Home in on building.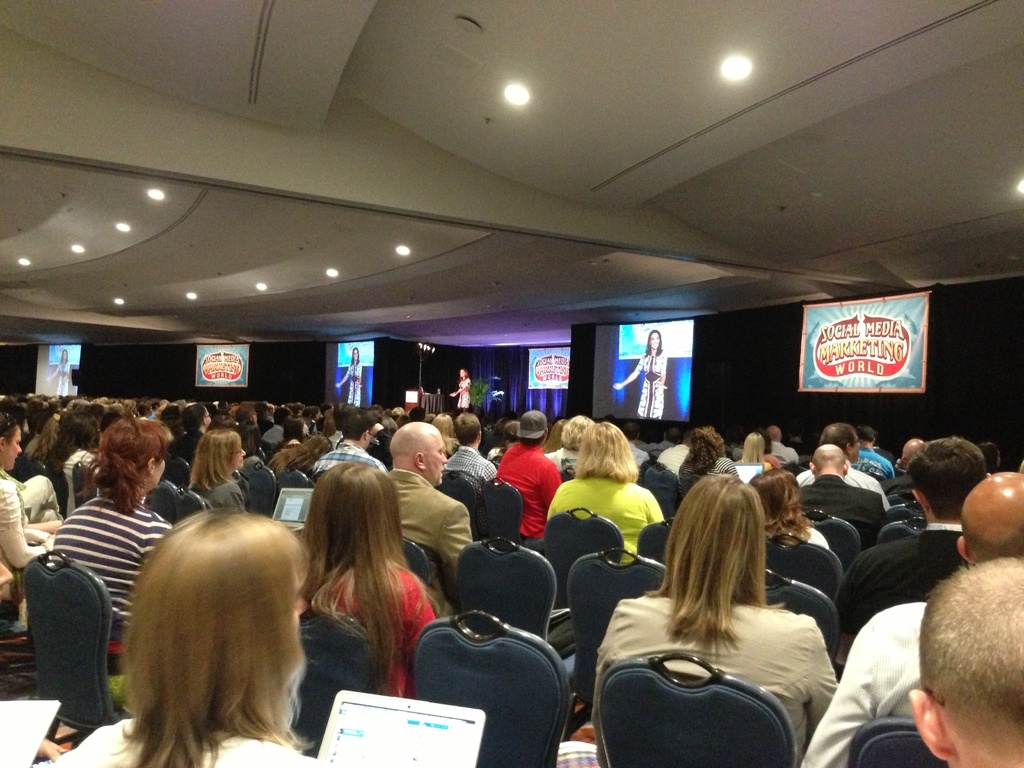
Homed in at l=0, t=0, r=1023, b=767.
